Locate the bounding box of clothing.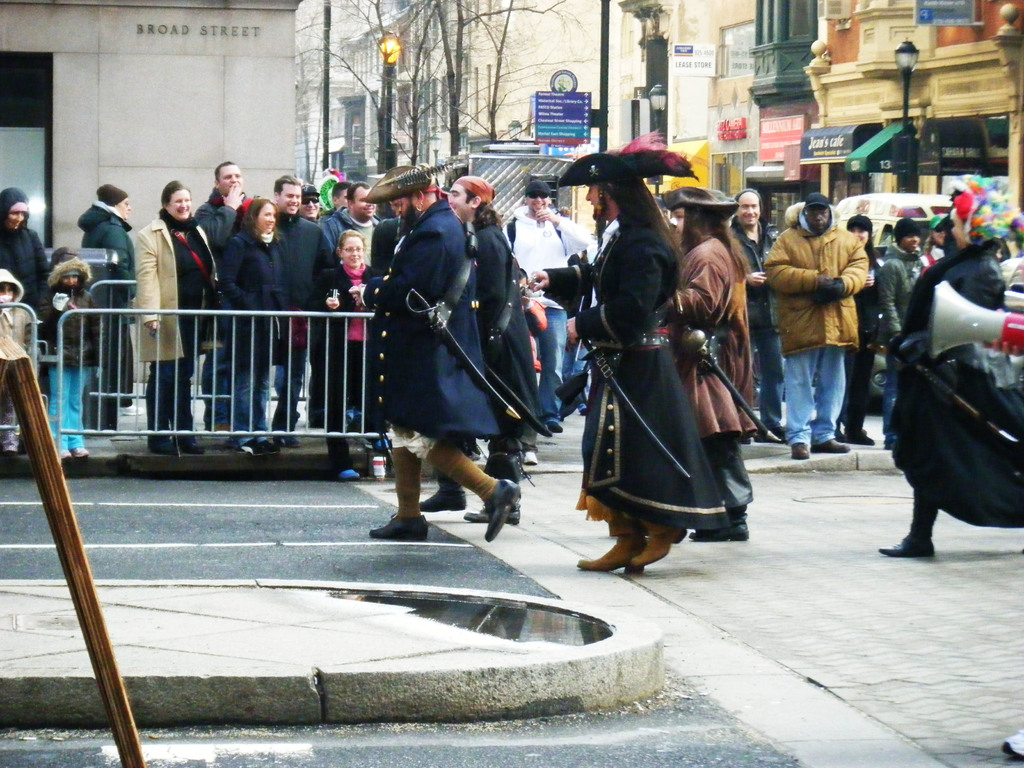
Bounding box: select_region(783, 340, 844, 454).
